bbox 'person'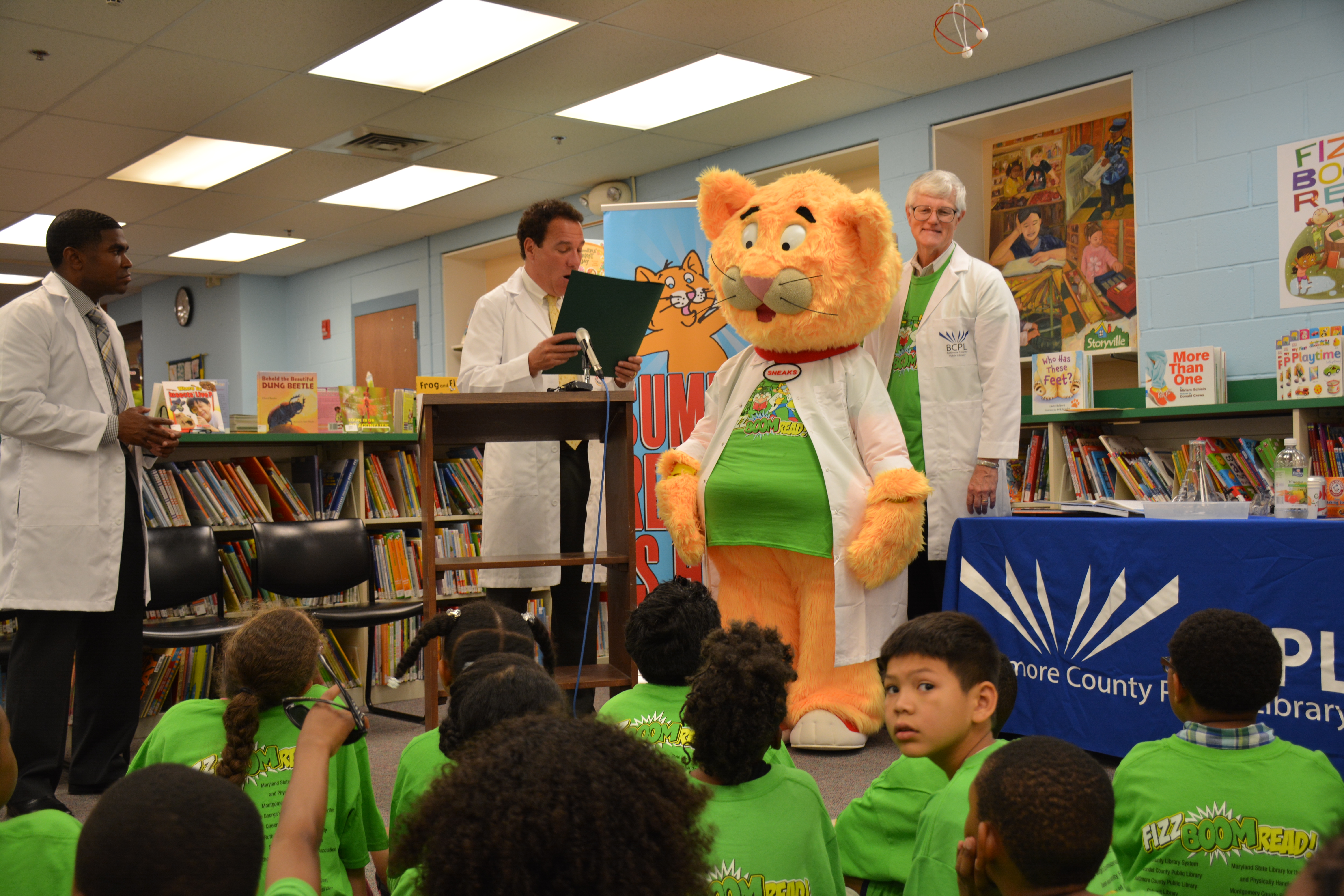
x1=16 y1=153 x2=80 y2=200
